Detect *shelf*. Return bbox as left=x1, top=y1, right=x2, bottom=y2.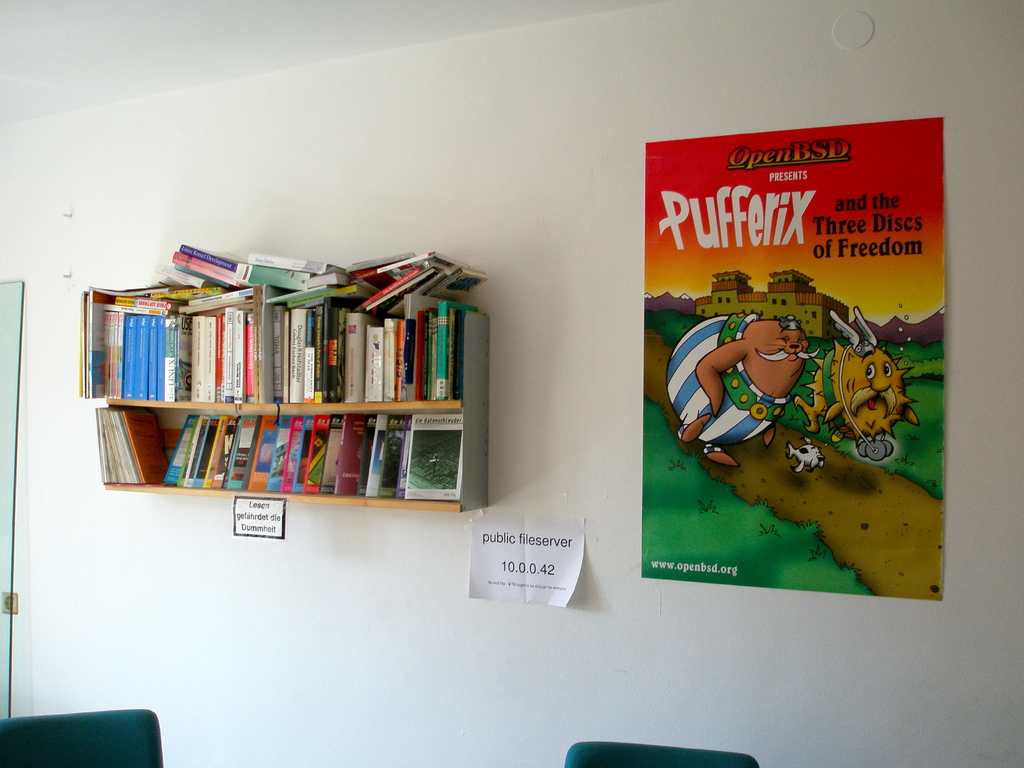
left=72, top=277, right=496, bottom=514.
